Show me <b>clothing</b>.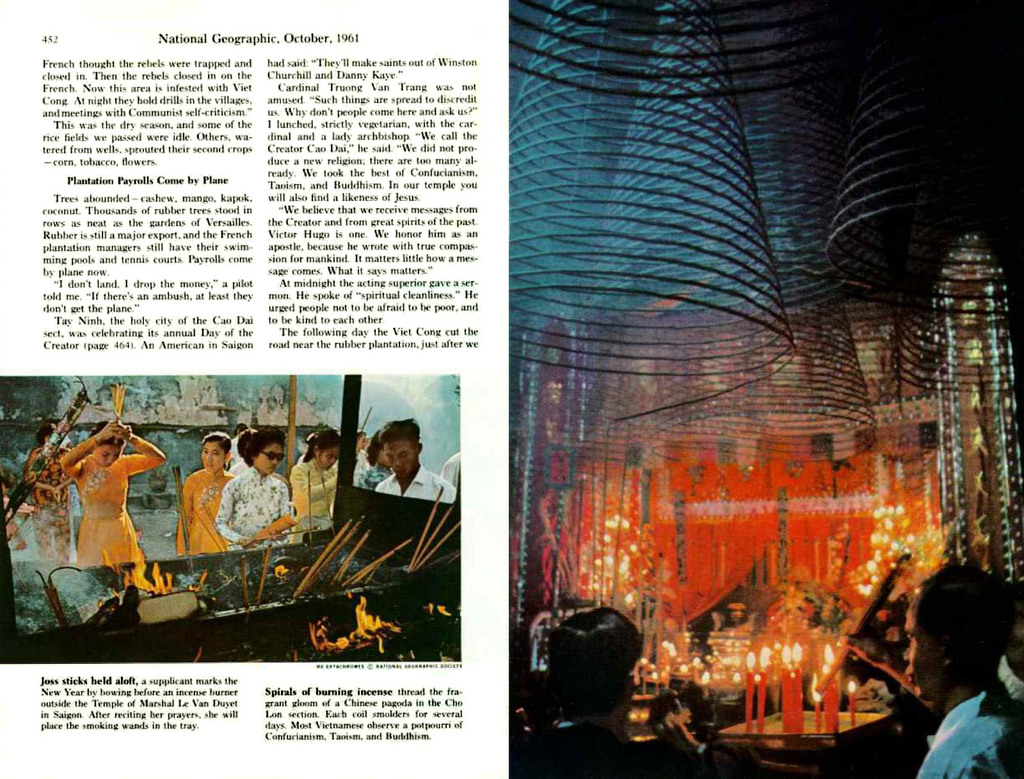
<b>clothing</b> is here: 915,684,1023,778.
